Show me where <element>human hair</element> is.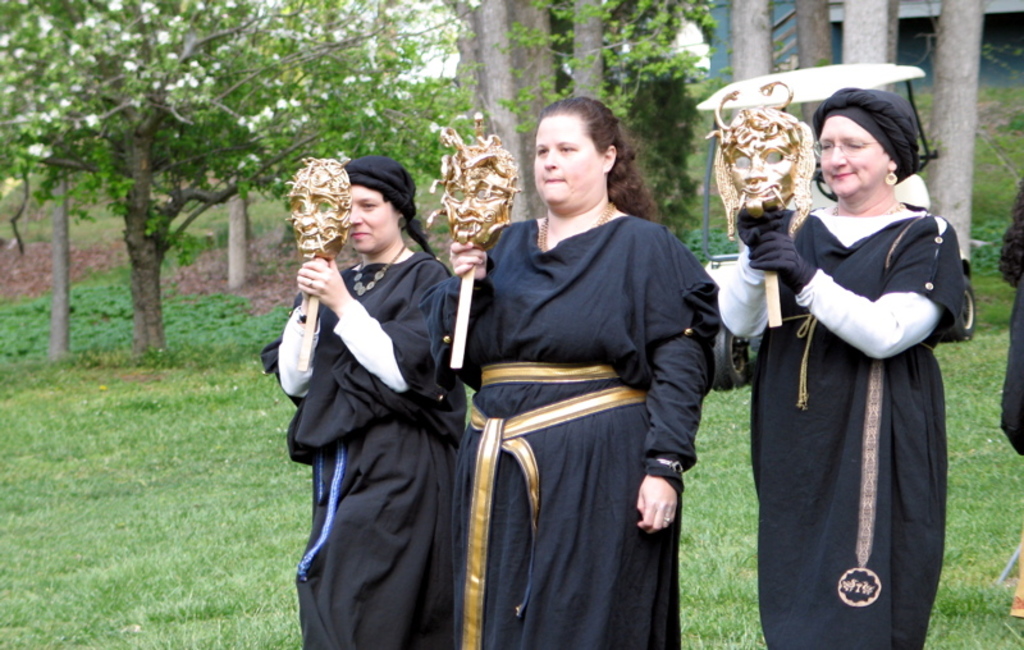
<element>human hair</element> is at 996, 177, 1023, 293.
